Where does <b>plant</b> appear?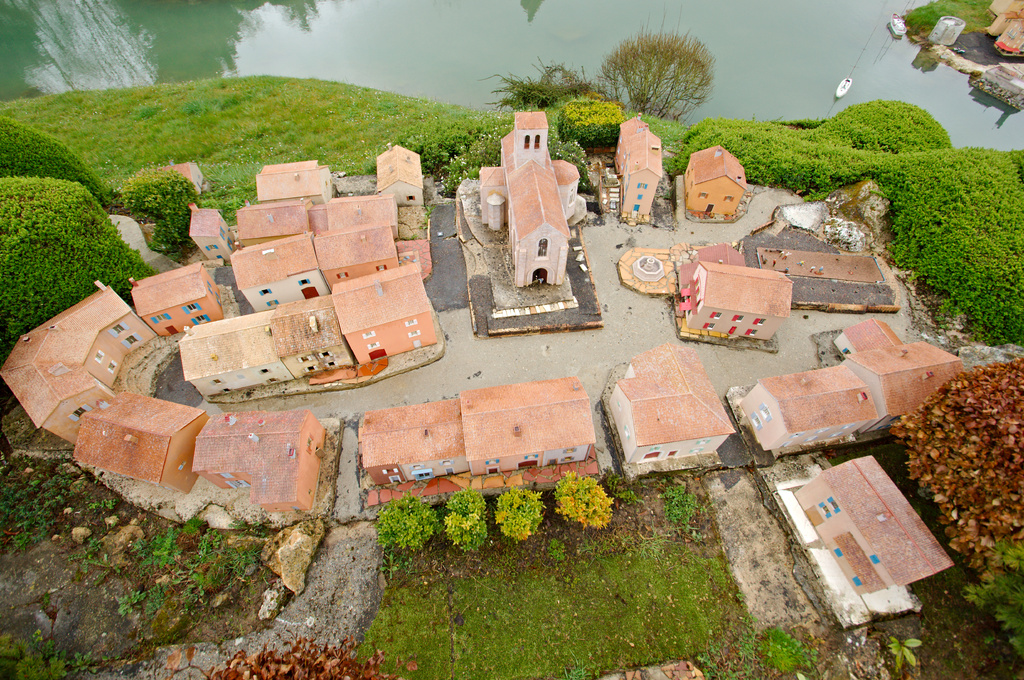
Appears at l=611, t=473, r=639, b=508.
